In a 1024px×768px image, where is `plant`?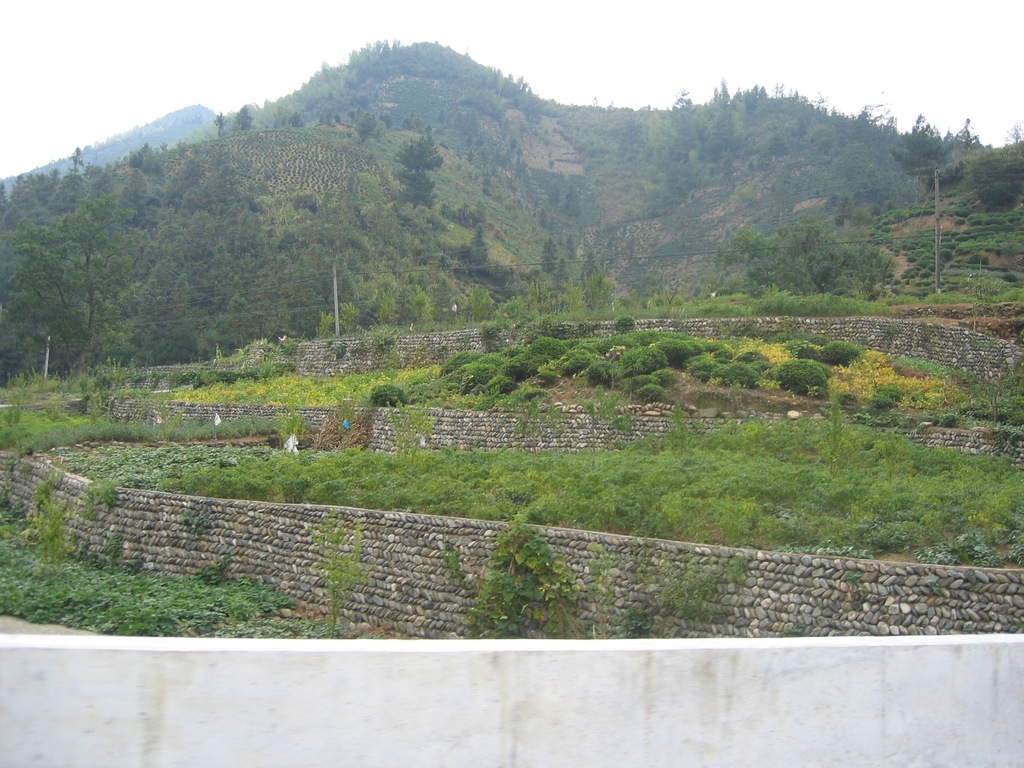
[left=29, top=481, right=76, bottom=561].
